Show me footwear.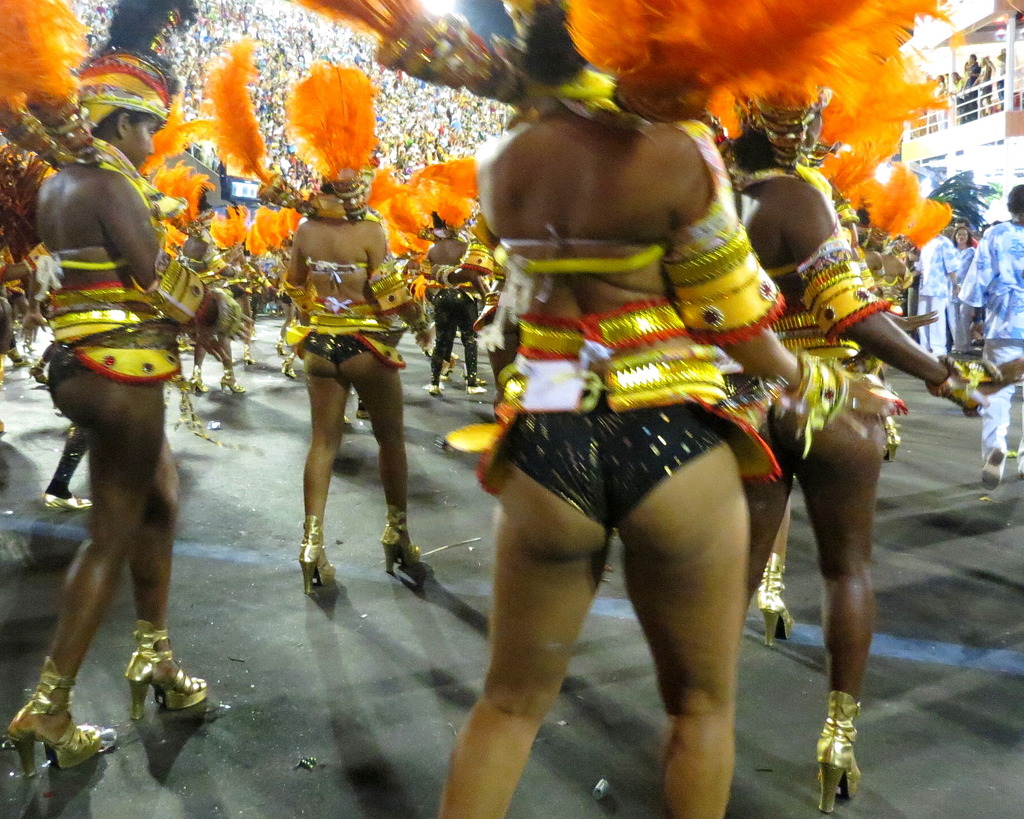
footwear is here: (760, 555, 796, 655).
